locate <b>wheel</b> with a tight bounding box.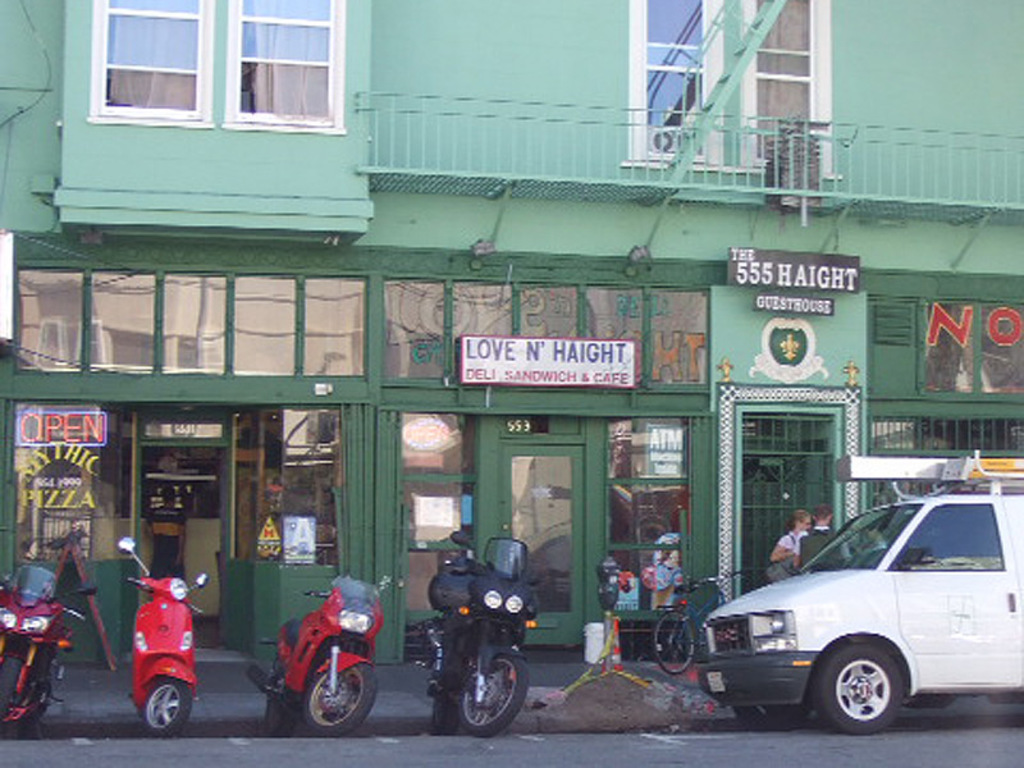
crop(431, 655, 525, 744).
